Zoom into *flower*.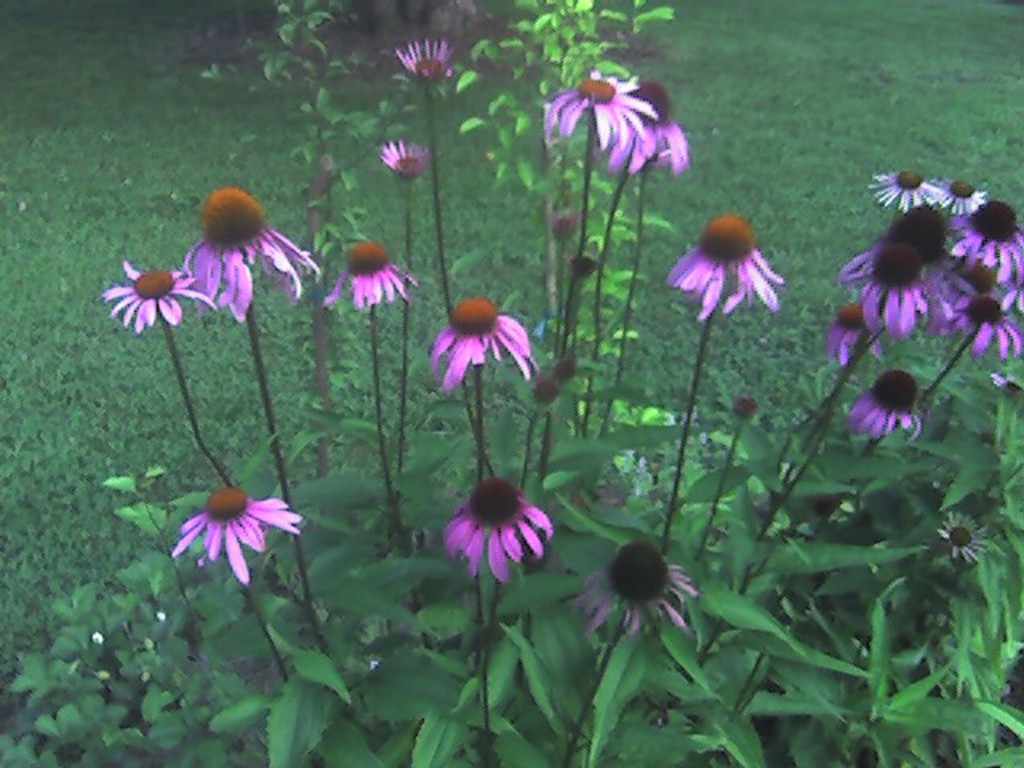
Zoom target: [x1=389, y1=38, x2=456, y2=85].
